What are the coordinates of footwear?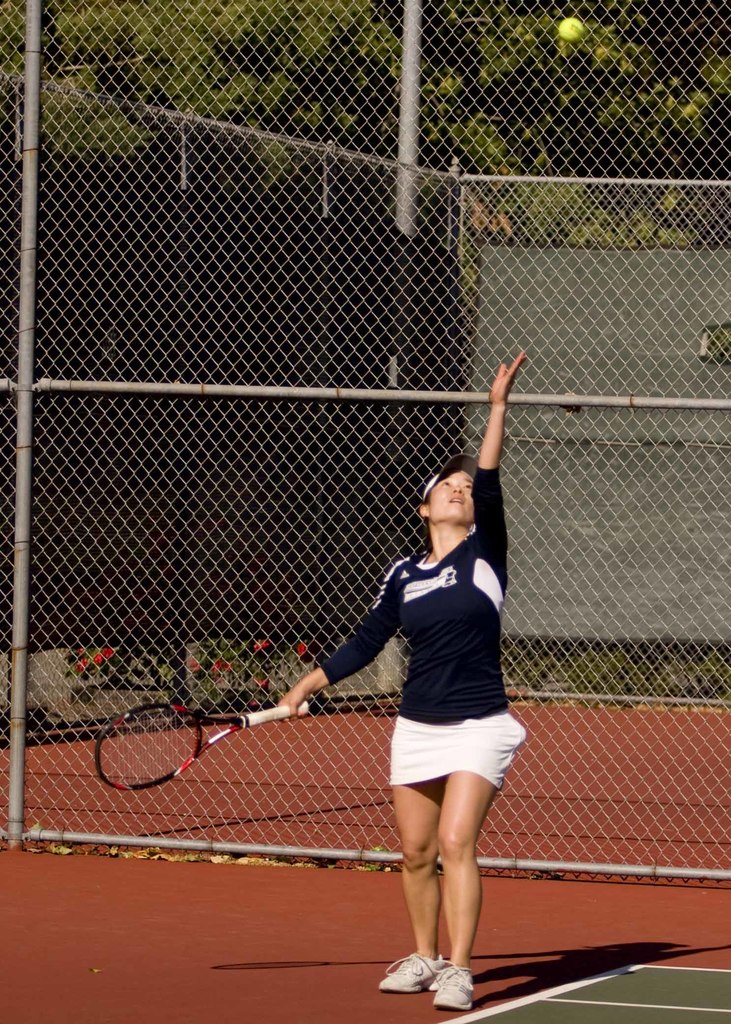
BBox(374, 951, 446, 991).
